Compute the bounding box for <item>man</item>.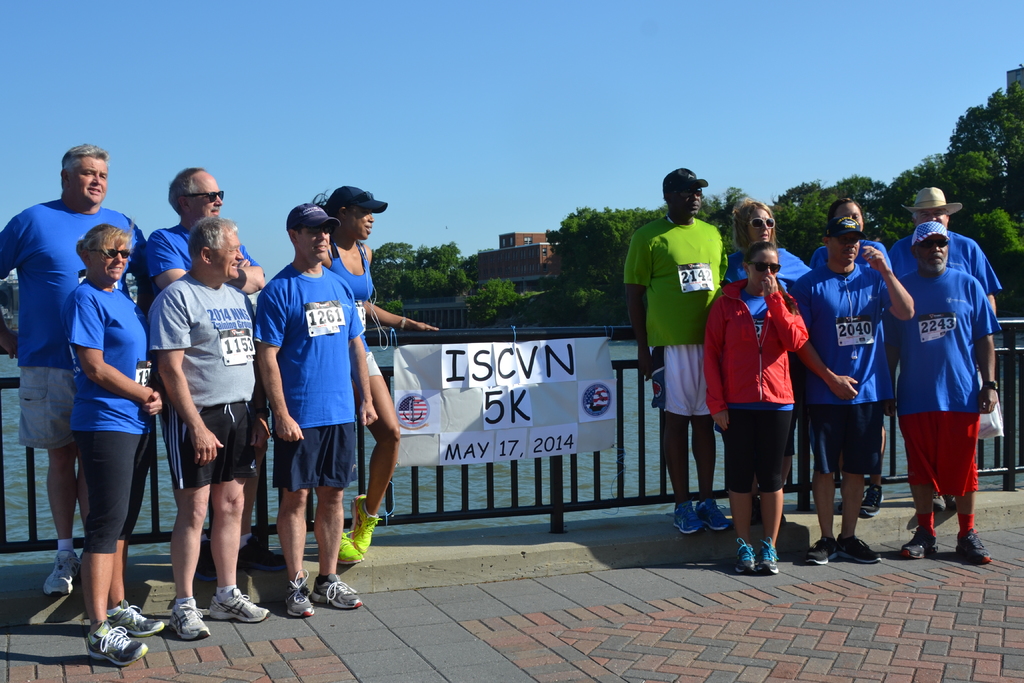
bbox(794, 220, 916, 566).
